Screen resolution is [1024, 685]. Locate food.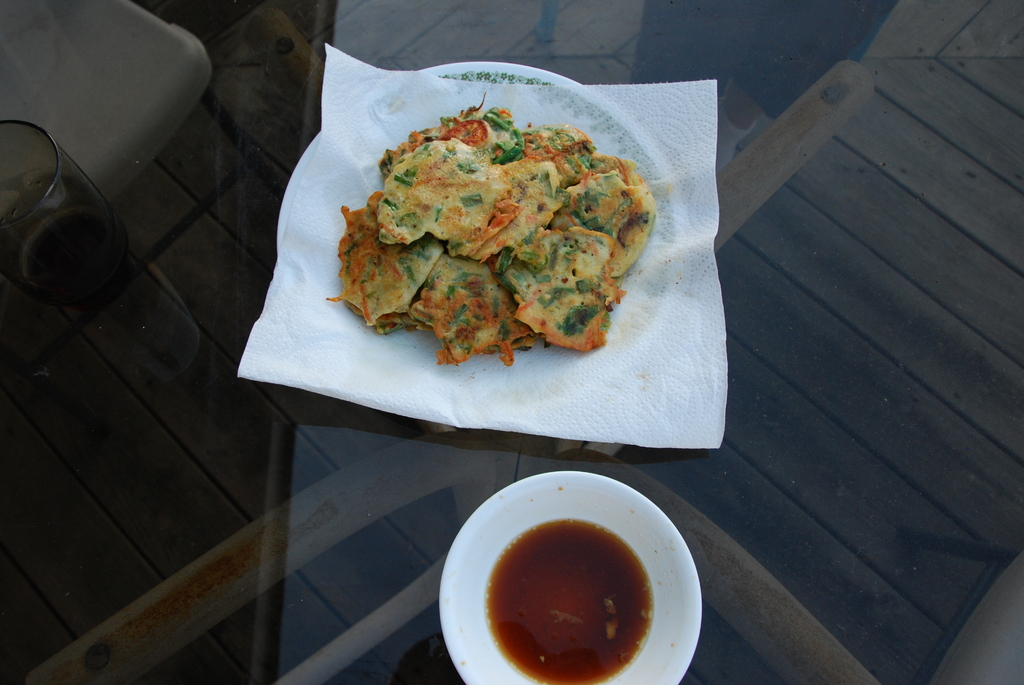
<region>486, 514, 657, 684</region>.
